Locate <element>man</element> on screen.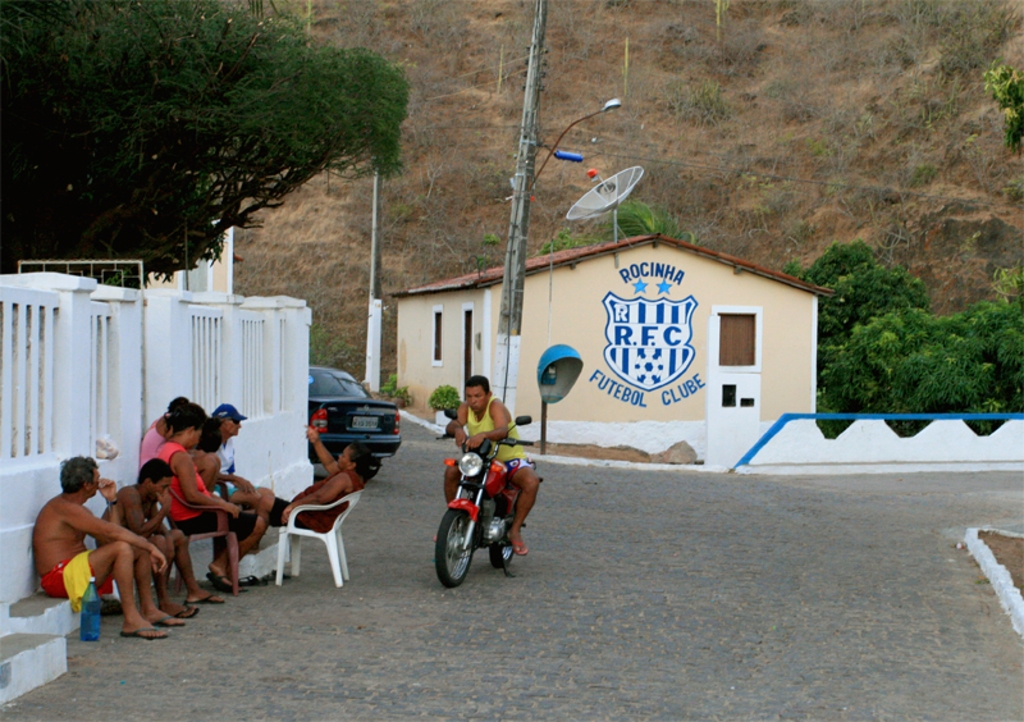
On screen at (443, 374, 539, 554).
